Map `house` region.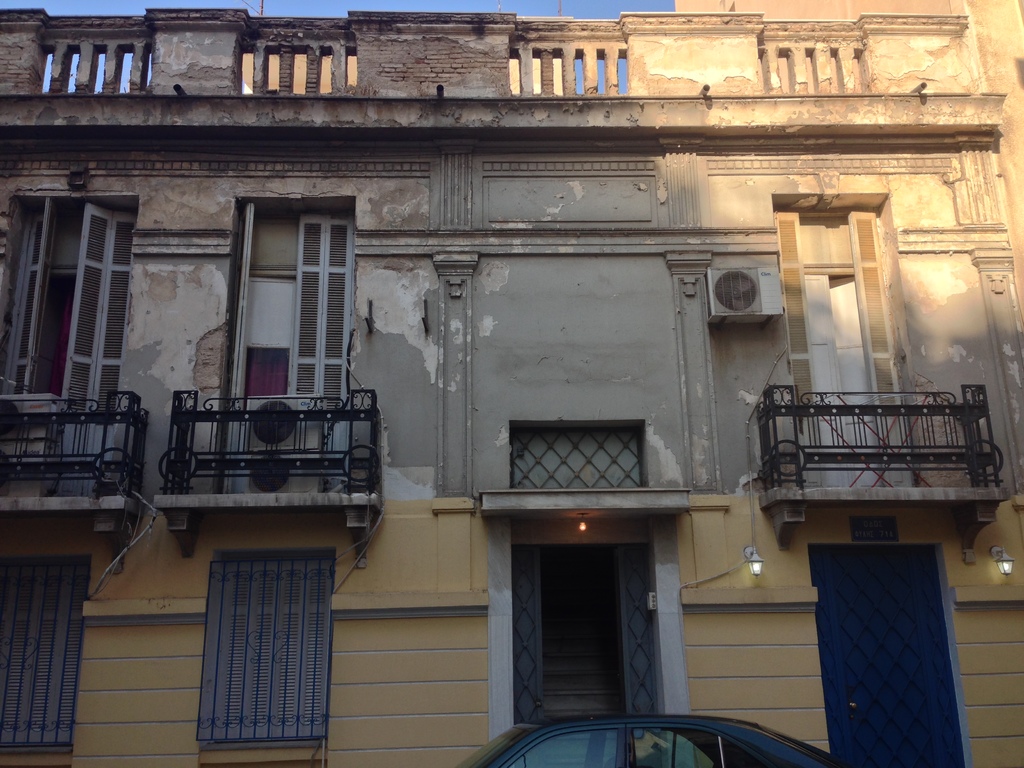
Mapped to <region>0, 8, 1023, 767</region>.
